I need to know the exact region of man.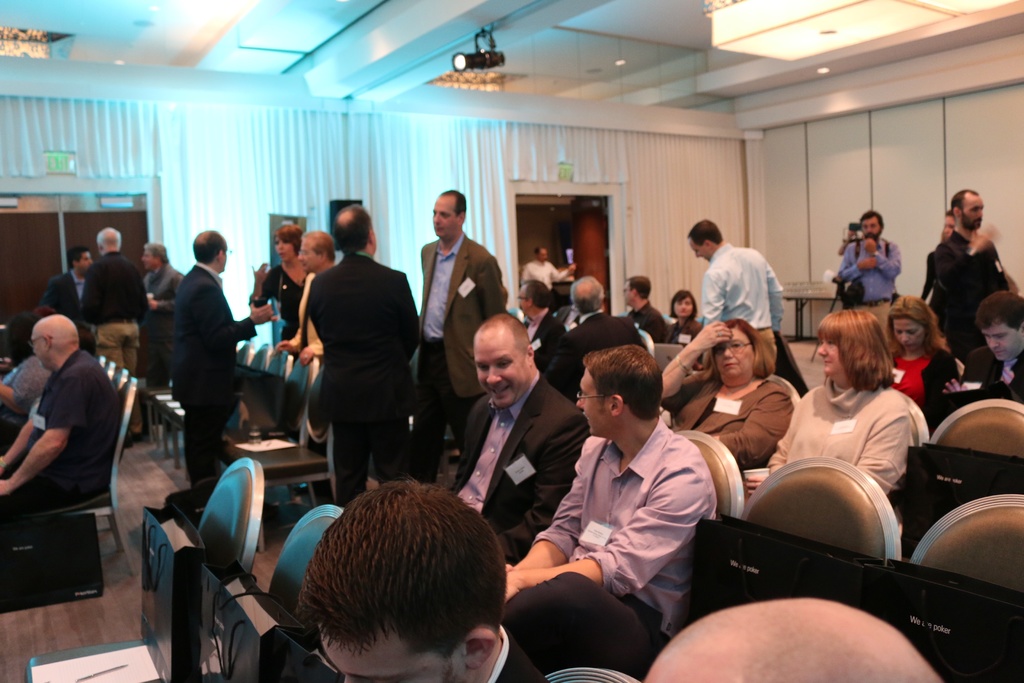
Region: box=[959, 292, 1023, 401].
